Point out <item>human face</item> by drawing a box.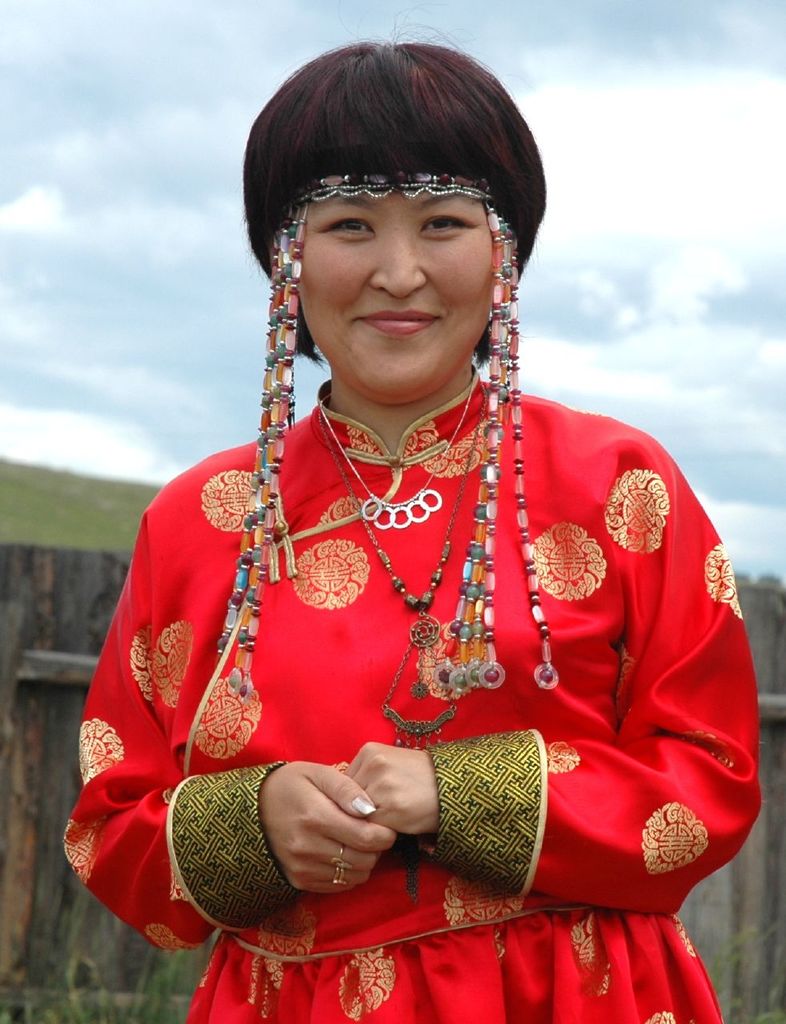
[296, 184, 496, 394].
